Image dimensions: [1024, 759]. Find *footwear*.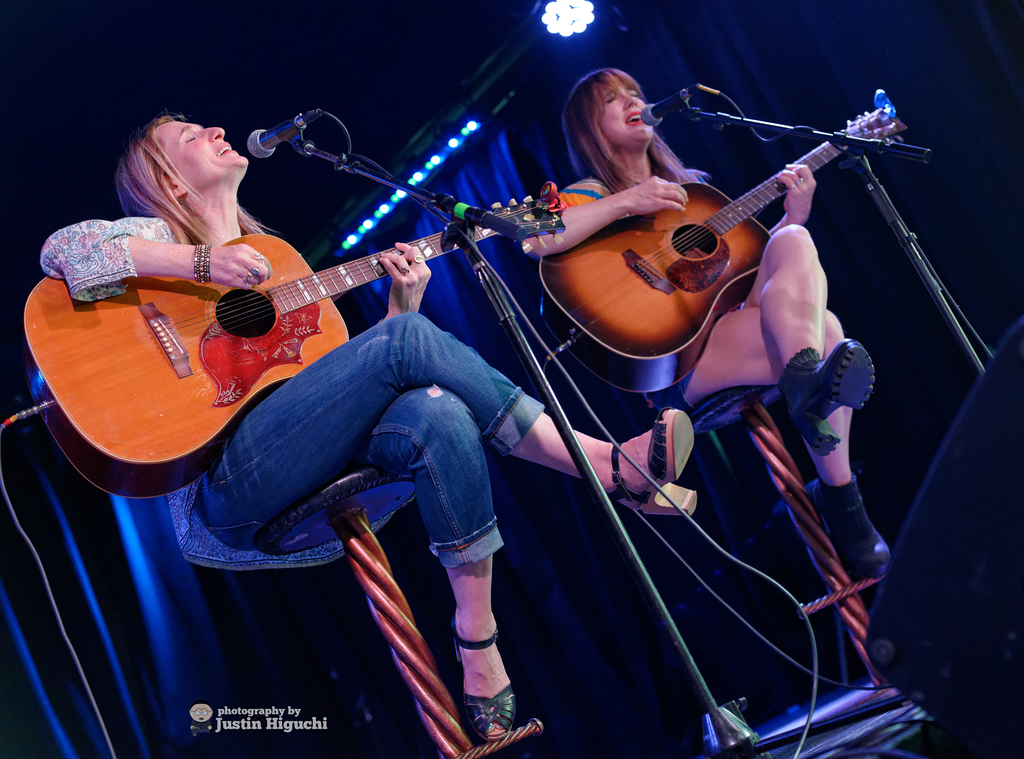
803, 473, 890, 578.
